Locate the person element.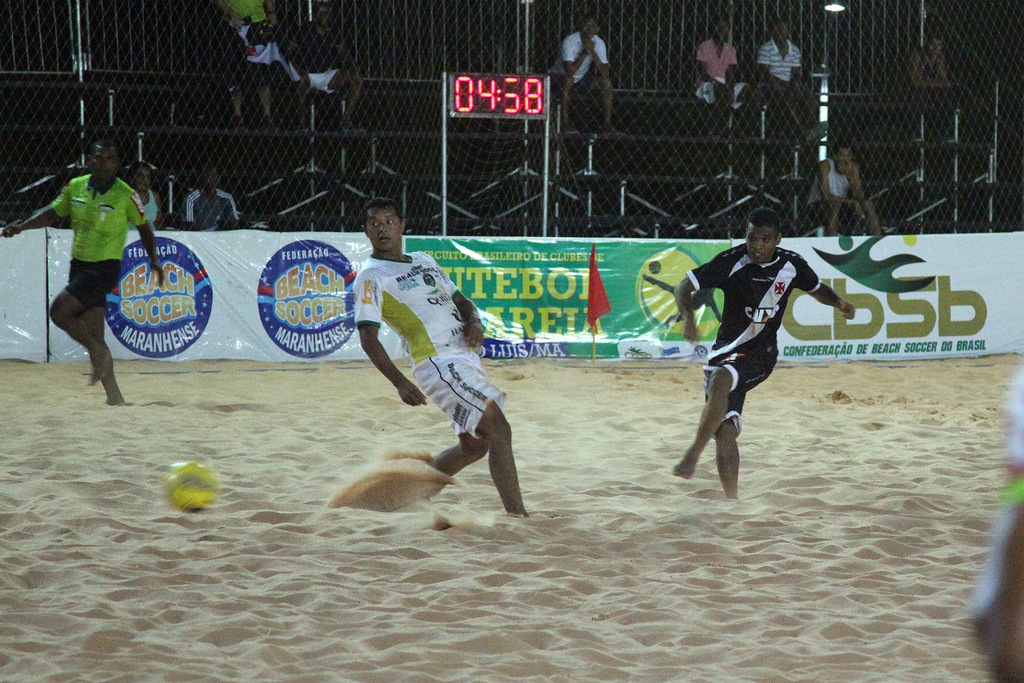
Element bbox: bbox(755, 20, 815, 109).
